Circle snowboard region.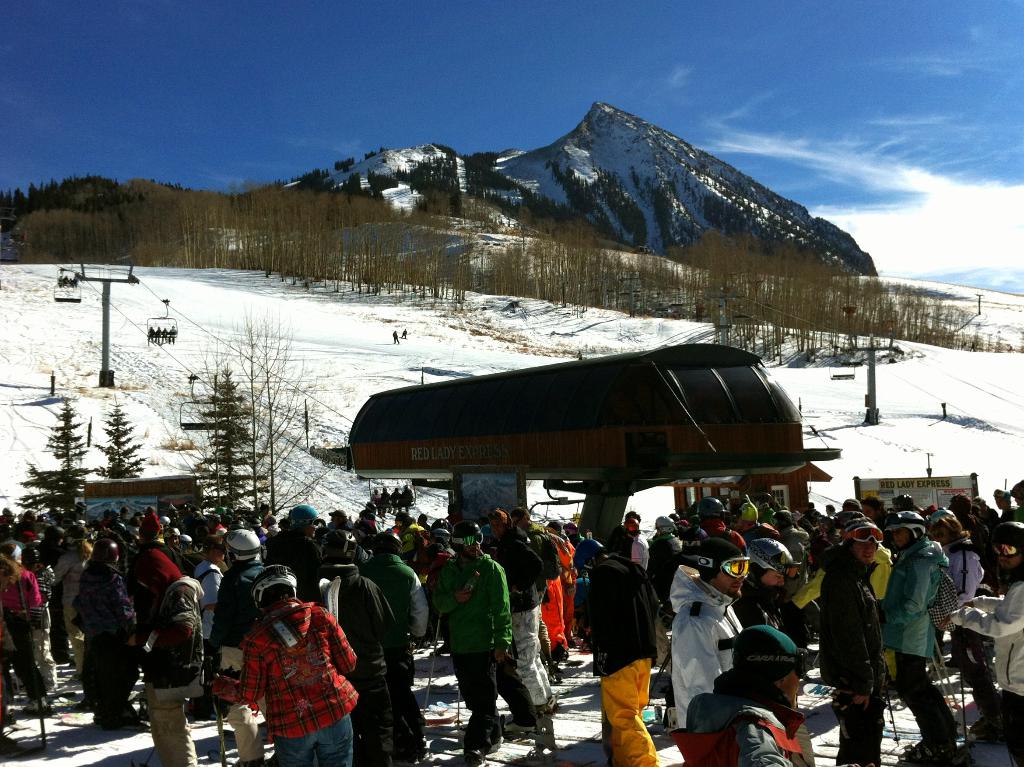
Region: (811,742,898,766).
